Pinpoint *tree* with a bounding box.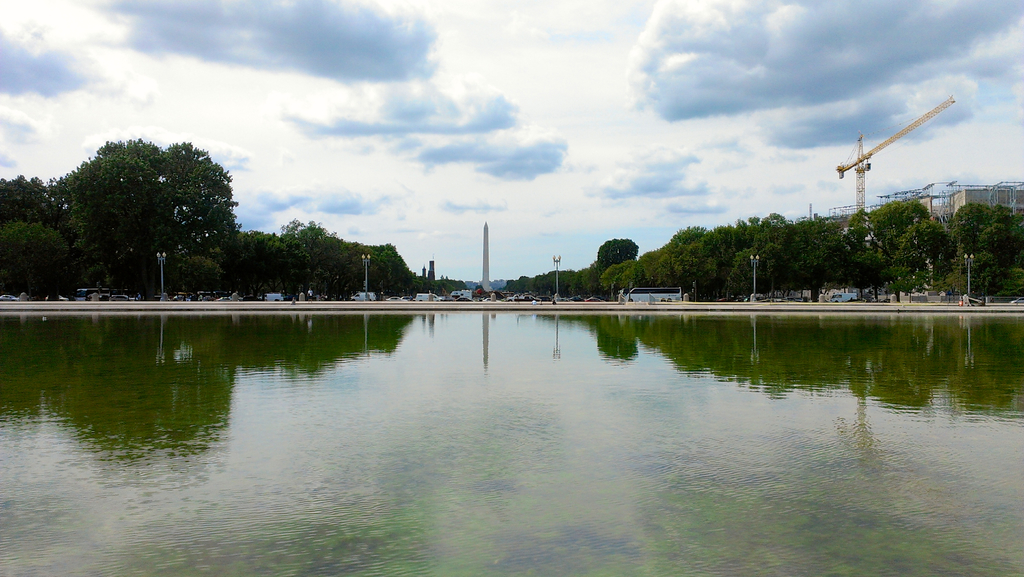
<bbox>591, 228, 642, 297</bbox>.
